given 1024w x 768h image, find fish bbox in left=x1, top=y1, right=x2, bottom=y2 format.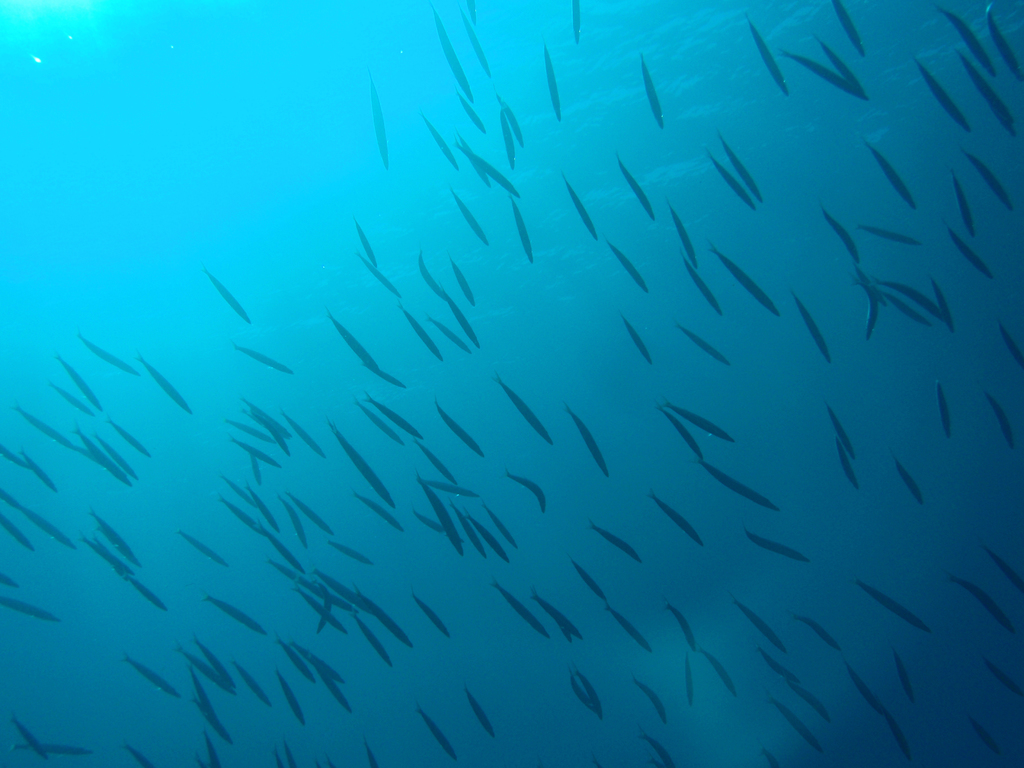
left=289, top=643, right=345, bottom=685.
